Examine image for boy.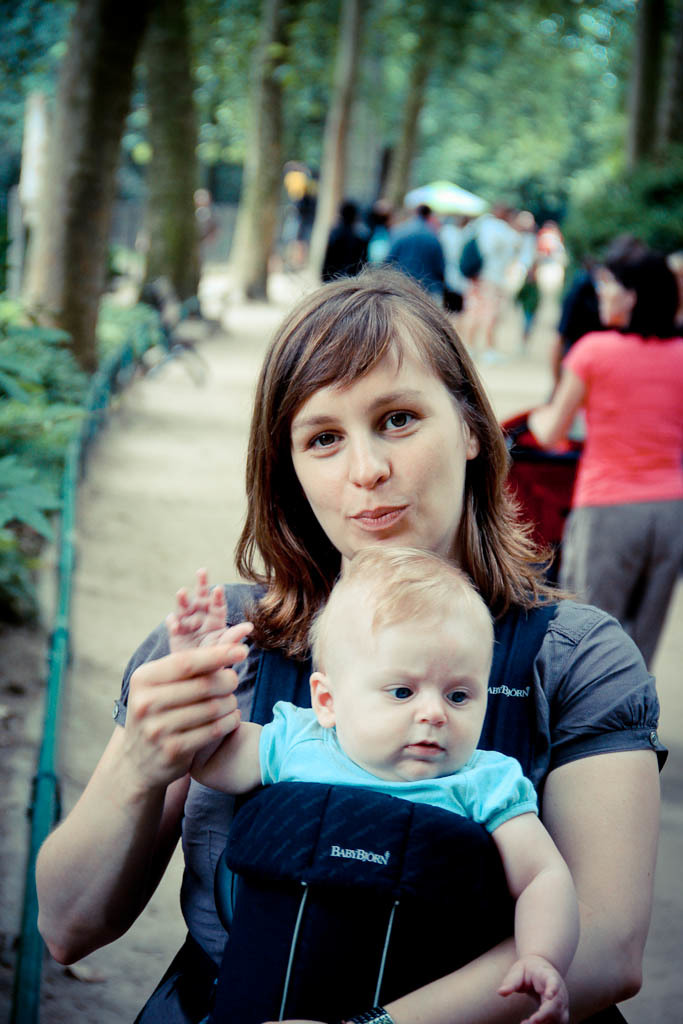
Examination result: [left=165, top=546, right=579, bottom=1023].
